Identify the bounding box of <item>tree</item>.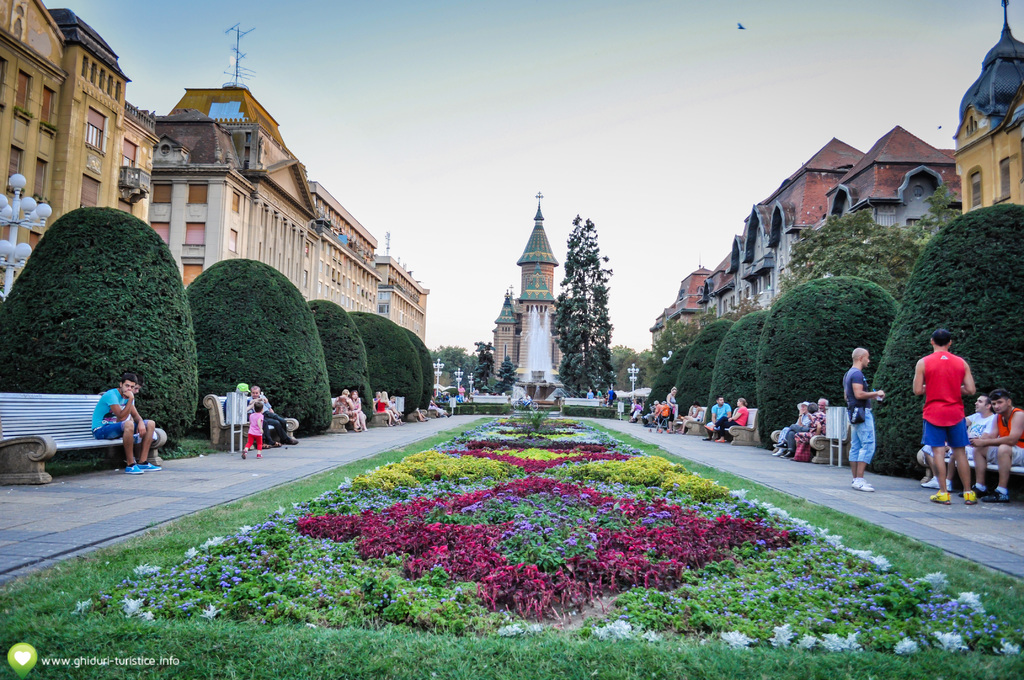
[x1=497, y1=355, x2=516, y2=392].
